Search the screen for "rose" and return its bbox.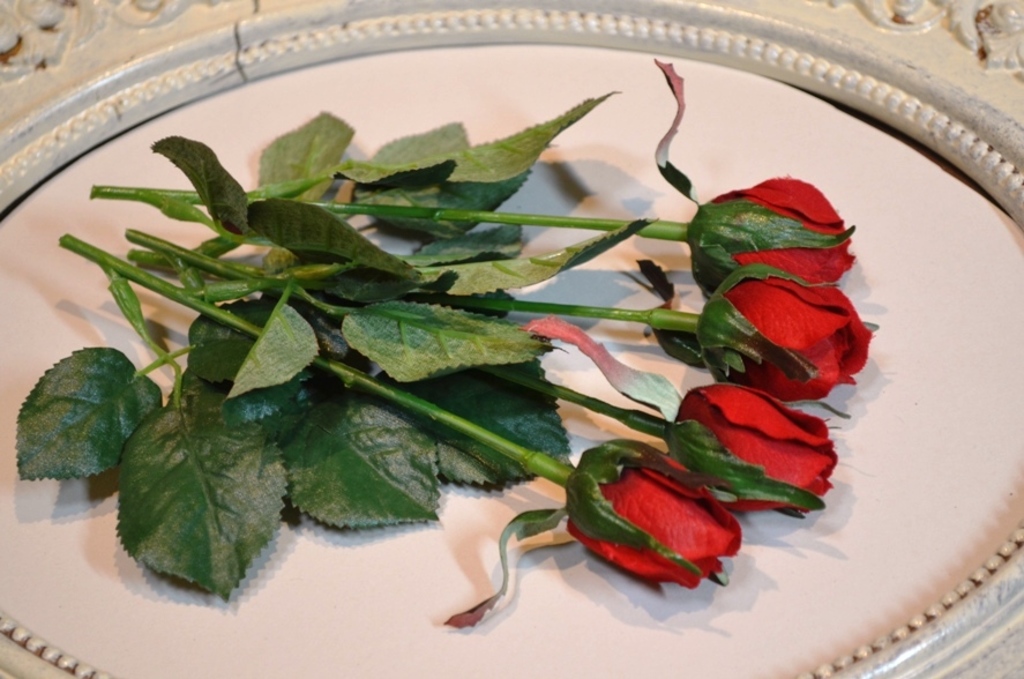
Found: box=[666, 382, 839, 517].
